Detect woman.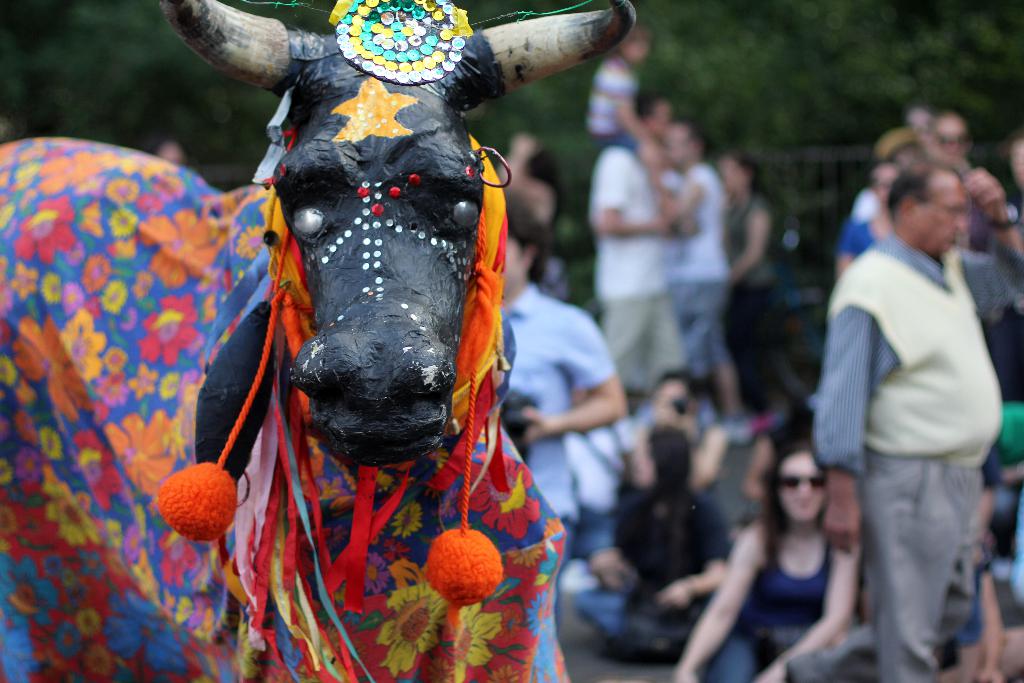
Detected at region(562, 428, 731, 657).
